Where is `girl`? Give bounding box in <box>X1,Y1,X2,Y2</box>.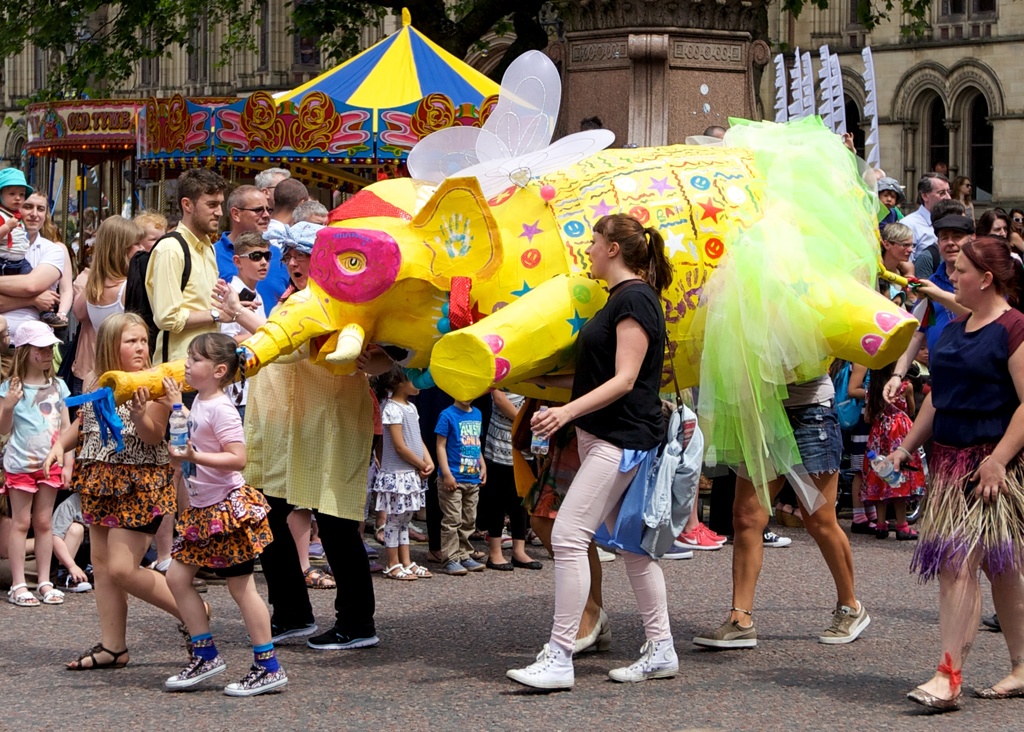
<box>42,316,207,667</box>.
